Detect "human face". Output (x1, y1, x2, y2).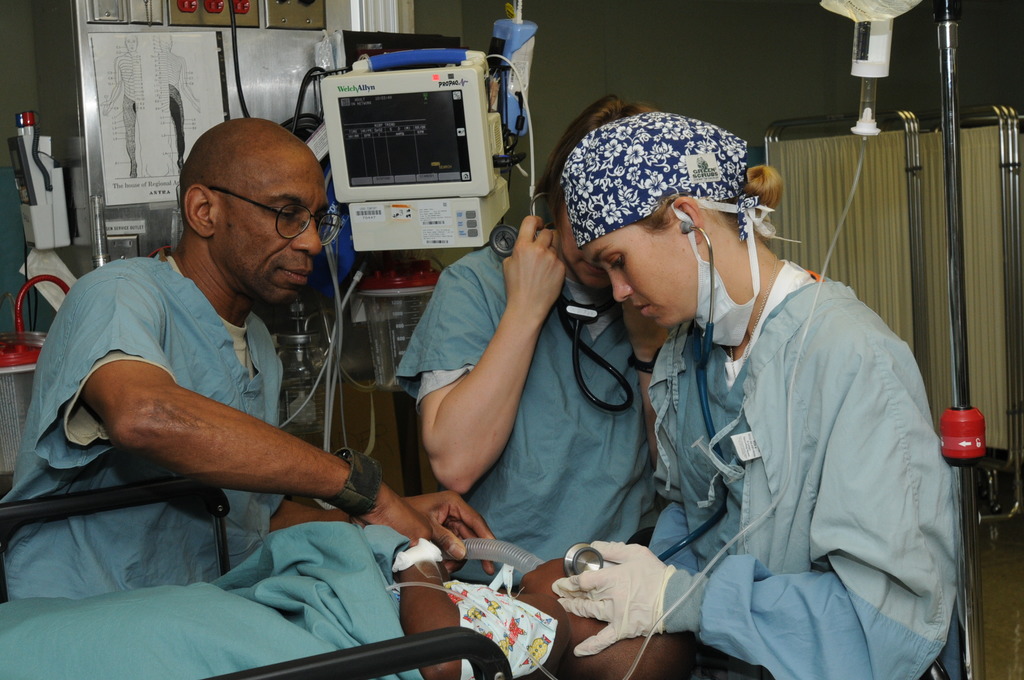
(216, 153, 349, 307).
